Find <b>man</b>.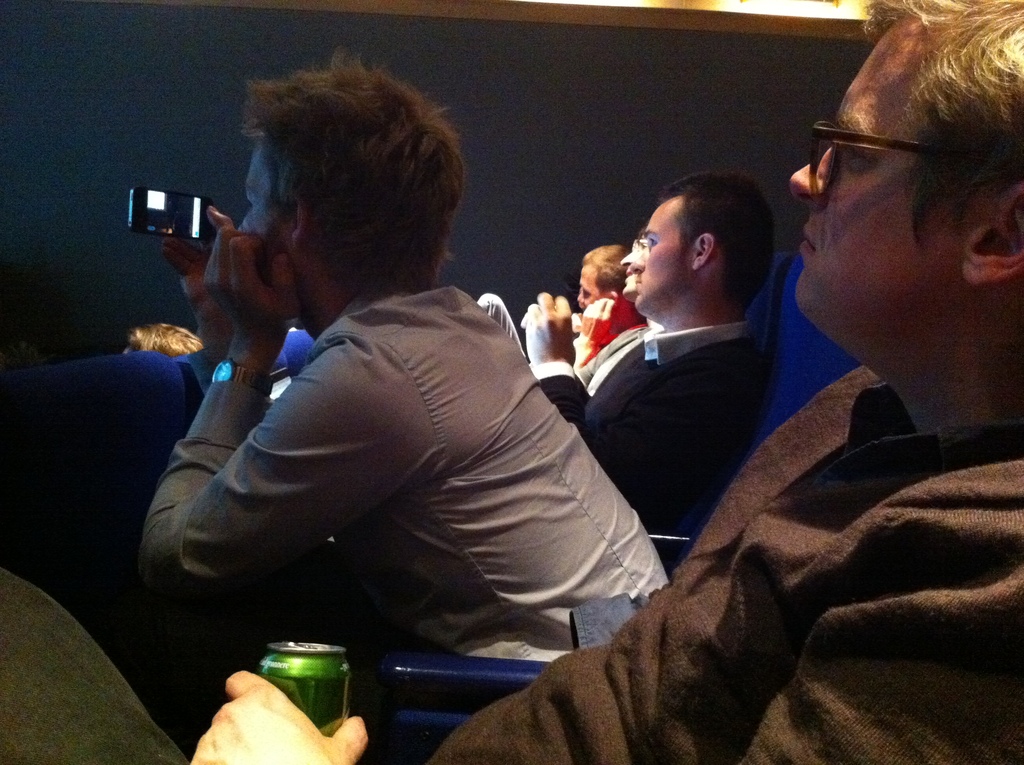
(x1=188, y1=0, x2=1023, y2=764).
